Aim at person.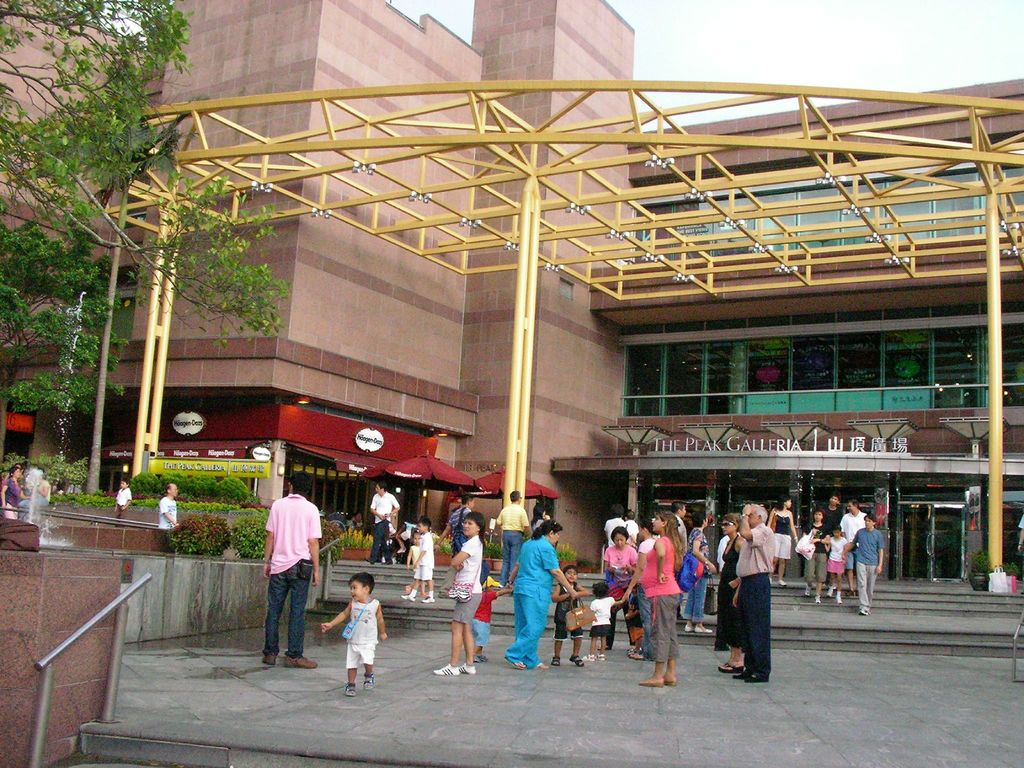
Aimed at (0,463,24,521).
